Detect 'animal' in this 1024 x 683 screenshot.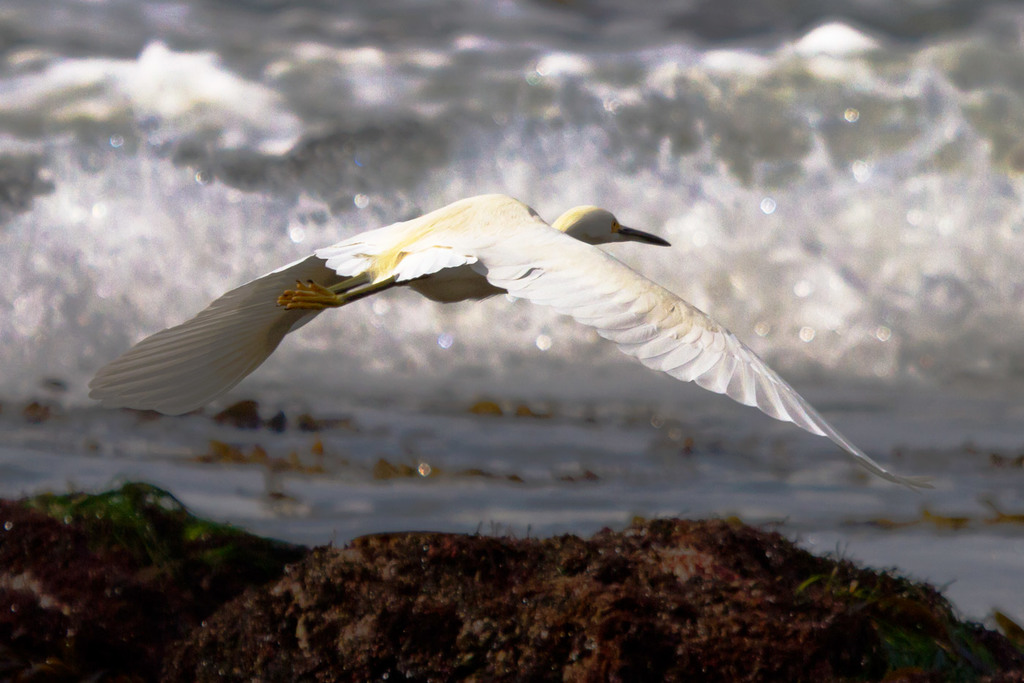
Detection: box=[89, 189, 935, 485].
